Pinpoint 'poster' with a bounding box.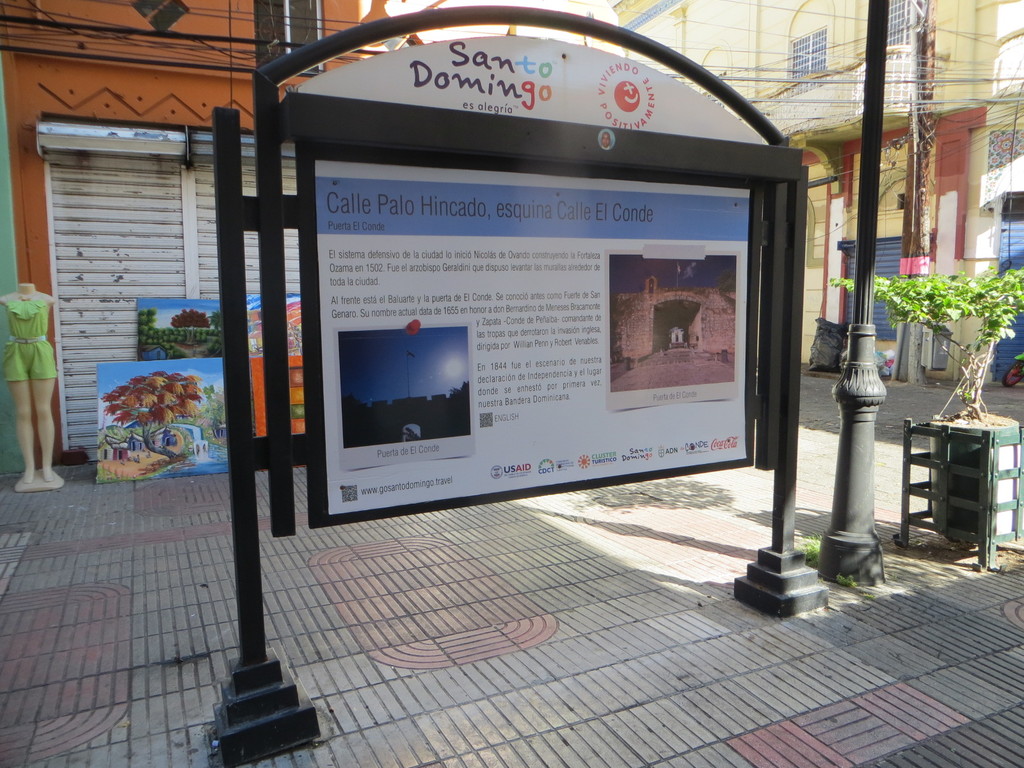
box=[133, 294, 303, 357].
